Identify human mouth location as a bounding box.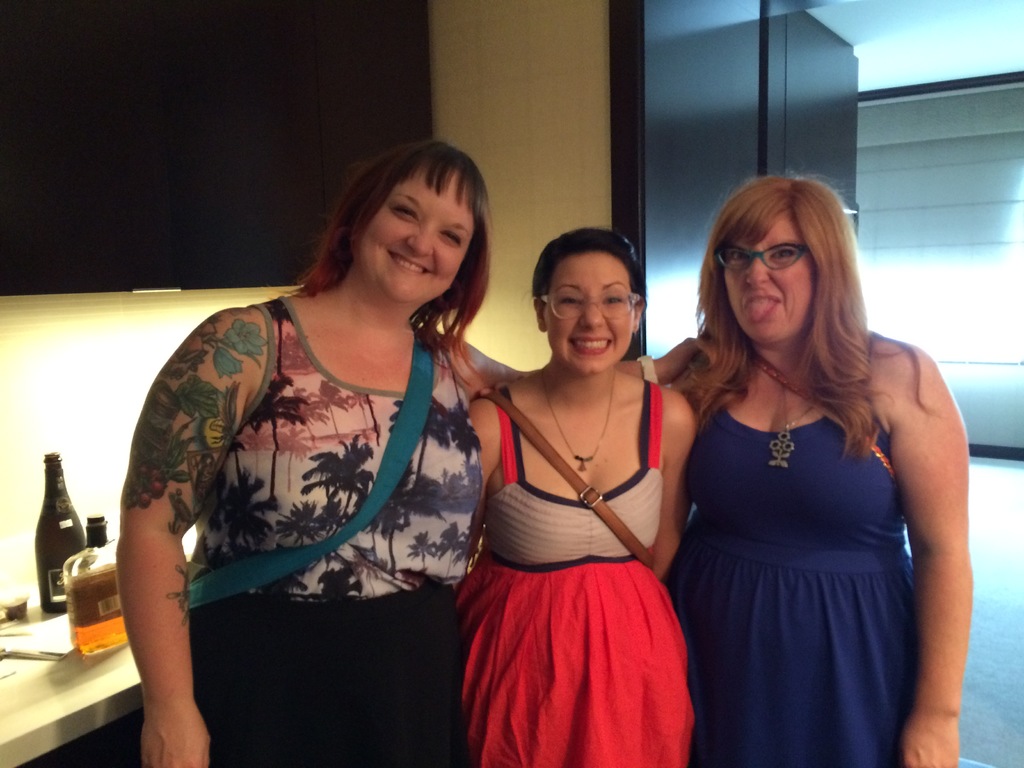
<region>740, 292, 783, 315</region>.
